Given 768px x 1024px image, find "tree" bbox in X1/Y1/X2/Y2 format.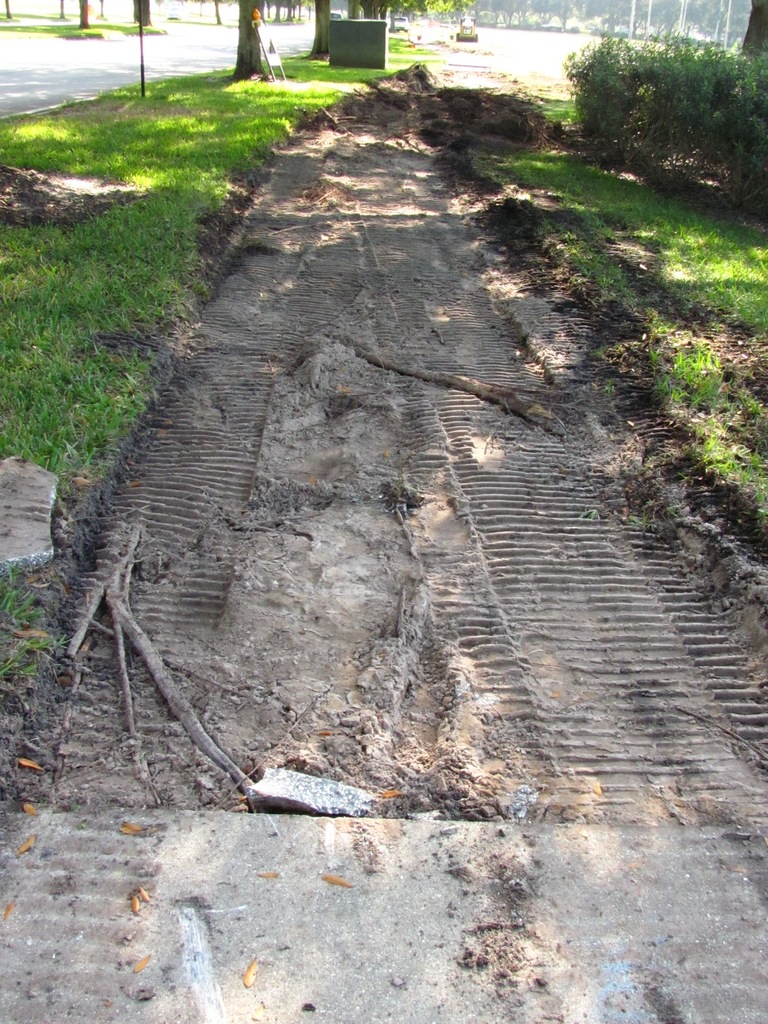
6/0/12/17.
